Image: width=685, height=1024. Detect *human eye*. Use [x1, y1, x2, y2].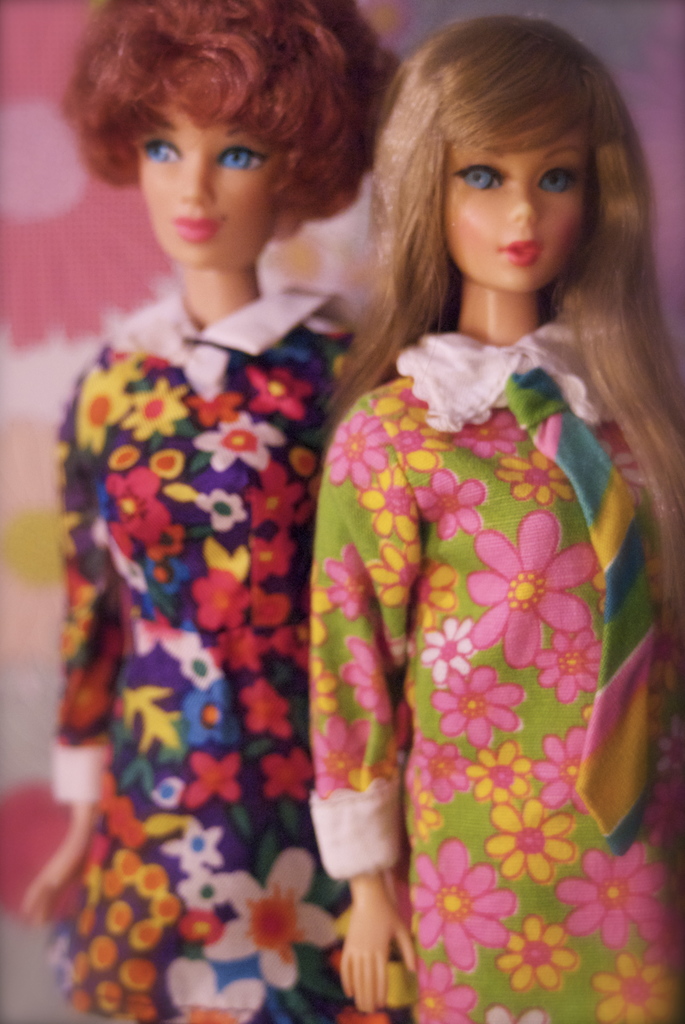
[214, 146, 263, 172].
